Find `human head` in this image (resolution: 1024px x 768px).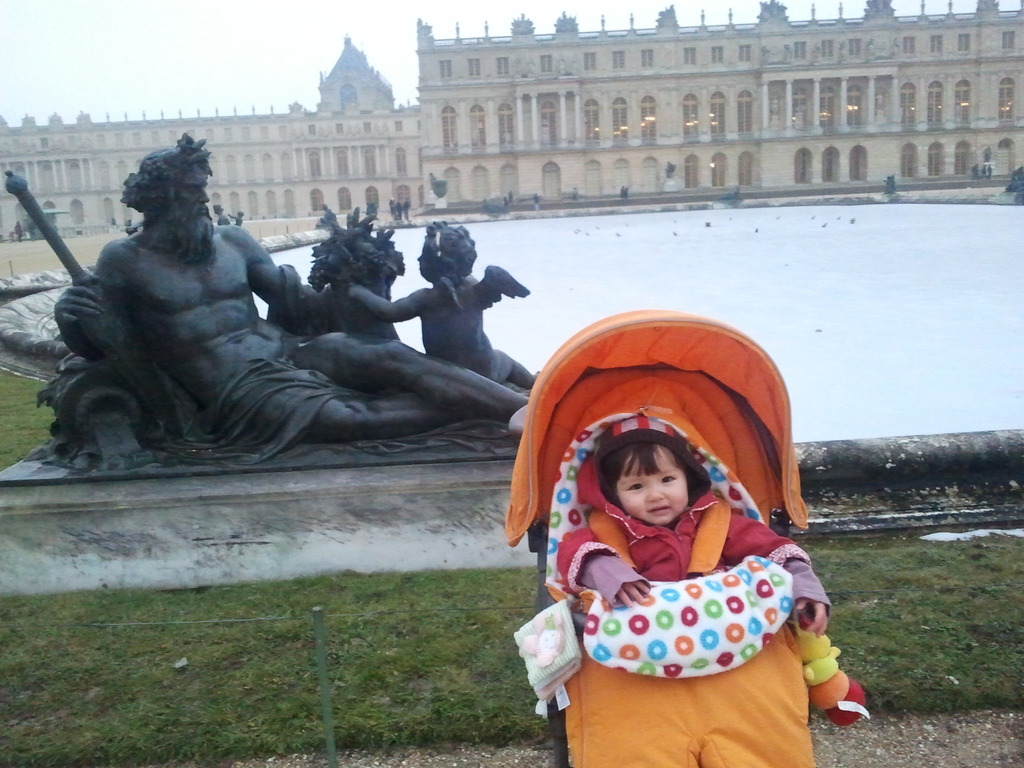
(x1=585, y1=418, x2=678, y2=535).
